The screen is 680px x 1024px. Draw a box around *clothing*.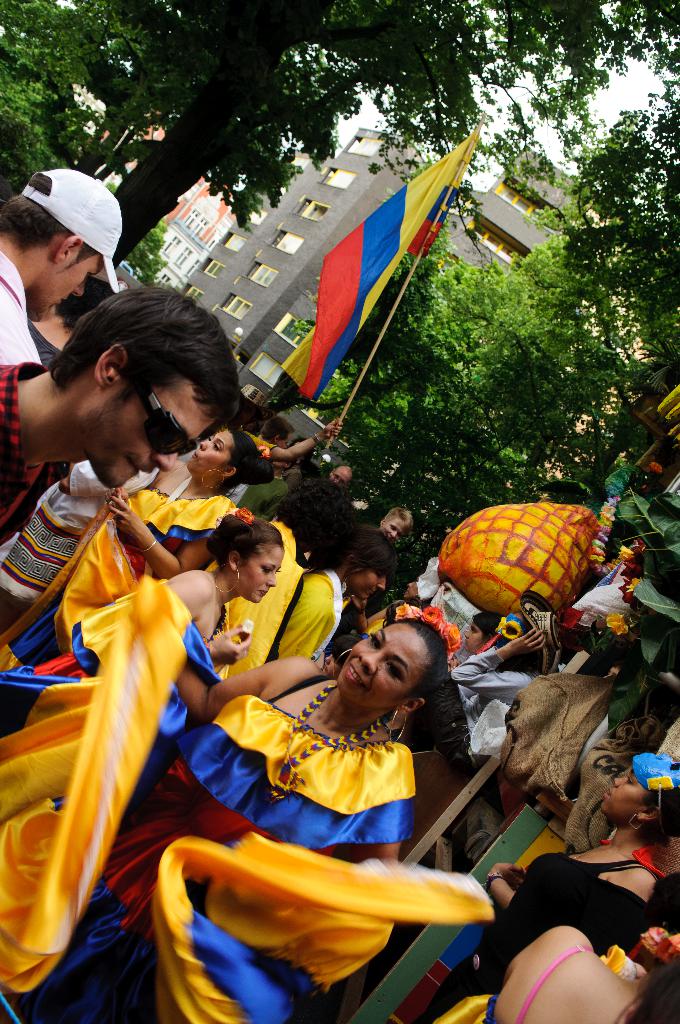
box(176, 493, 341, 708).
